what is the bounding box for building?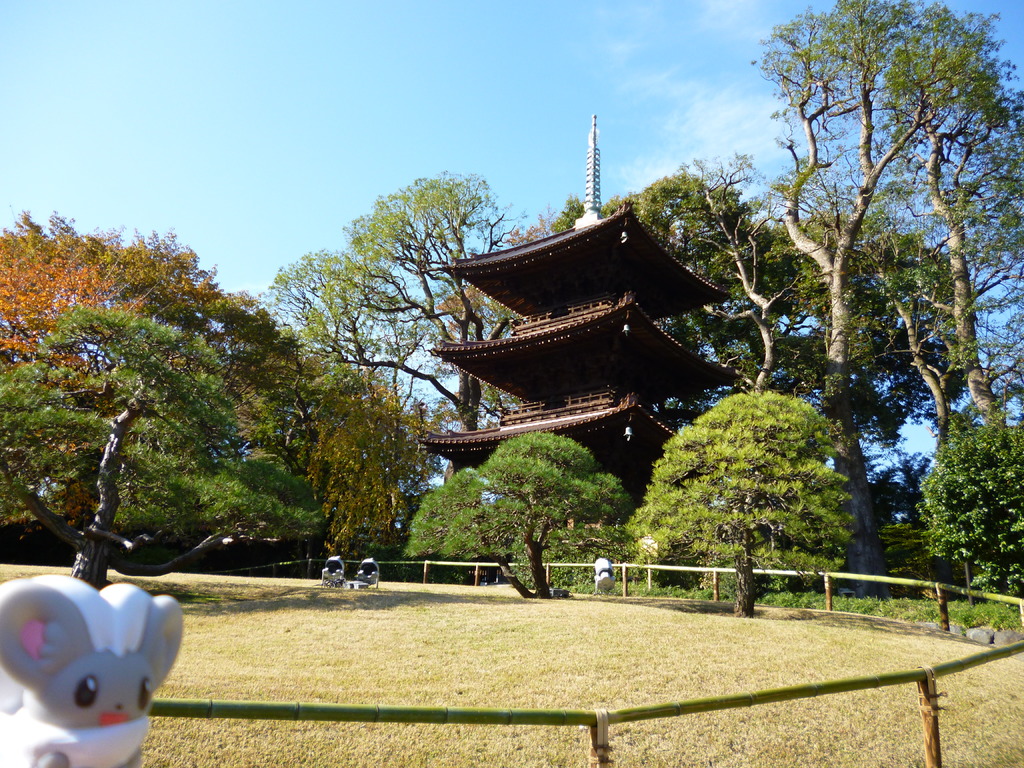
bbox=(419, 115, 735, 549).
